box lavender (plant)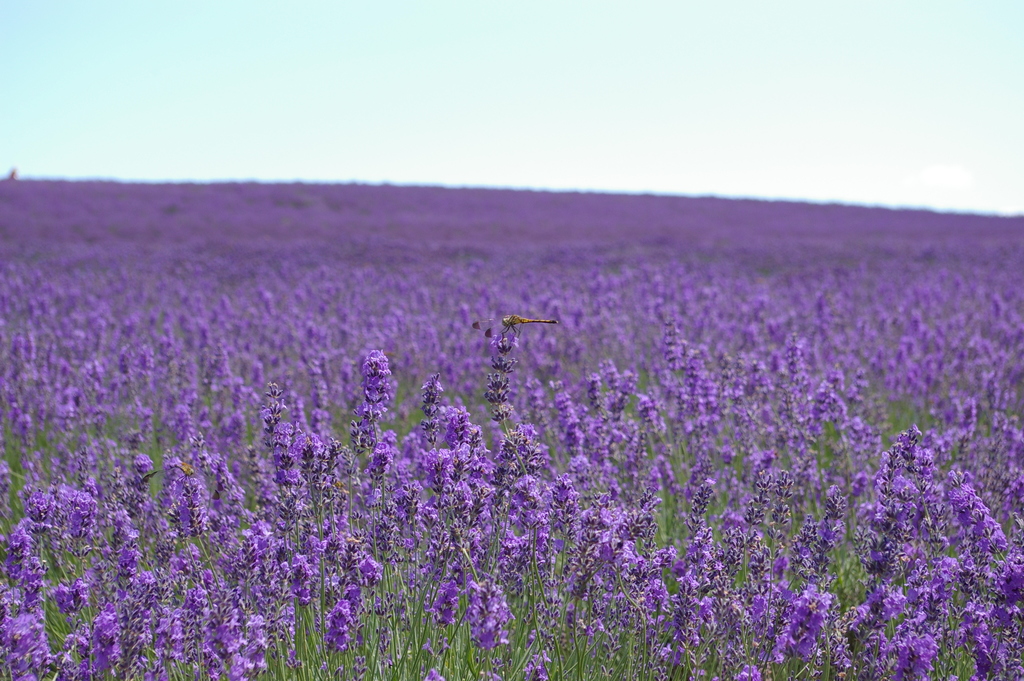
x1=673, y1=359, x2=712, y2=416
